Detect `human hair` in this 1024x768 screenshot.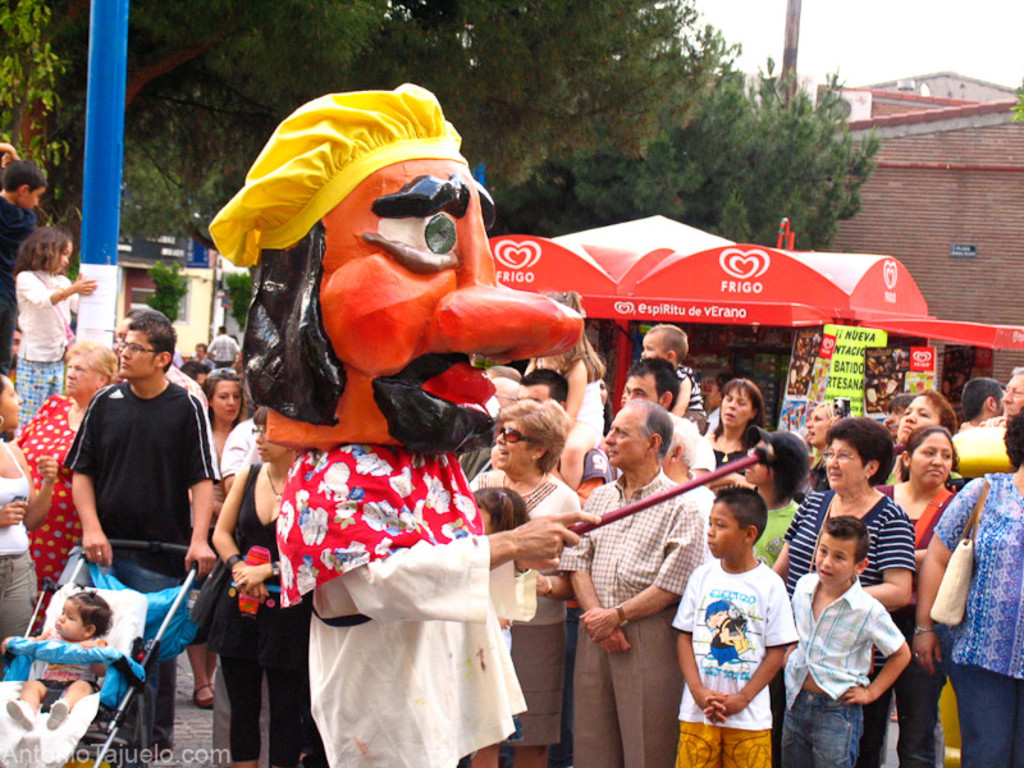
Detection: l=124, t=314, r=174, b=372.
